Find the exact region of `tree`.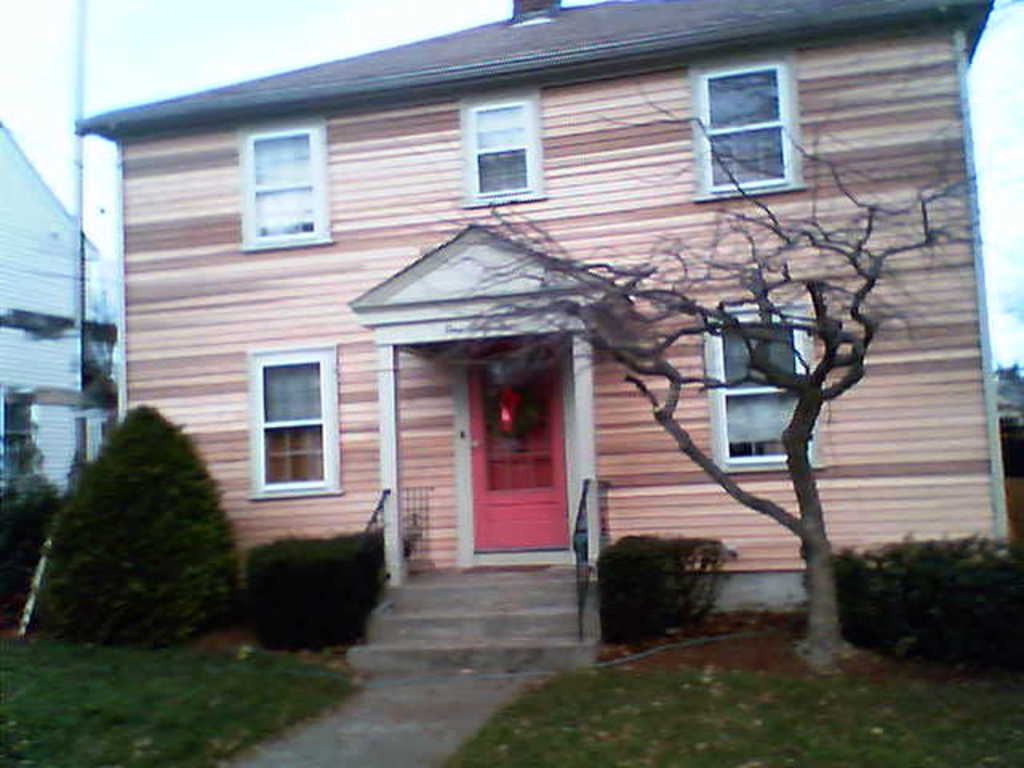
Exact region: left=234, top=534, right=403, bottom=650.
